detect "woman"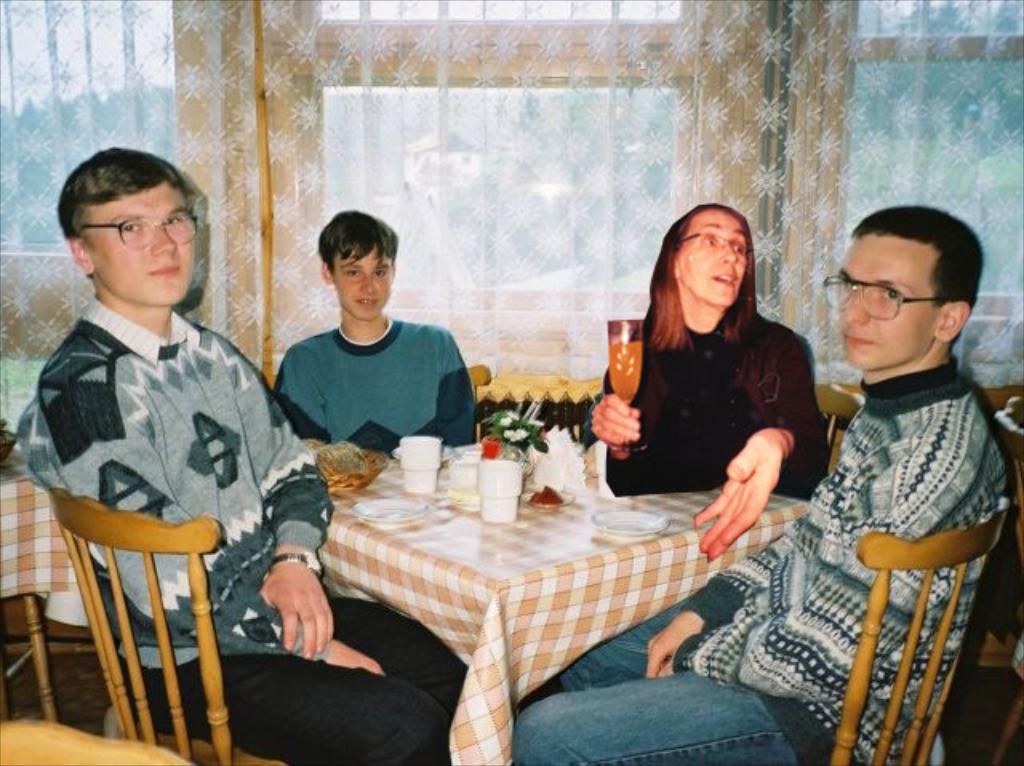
[603,213,832,558]
